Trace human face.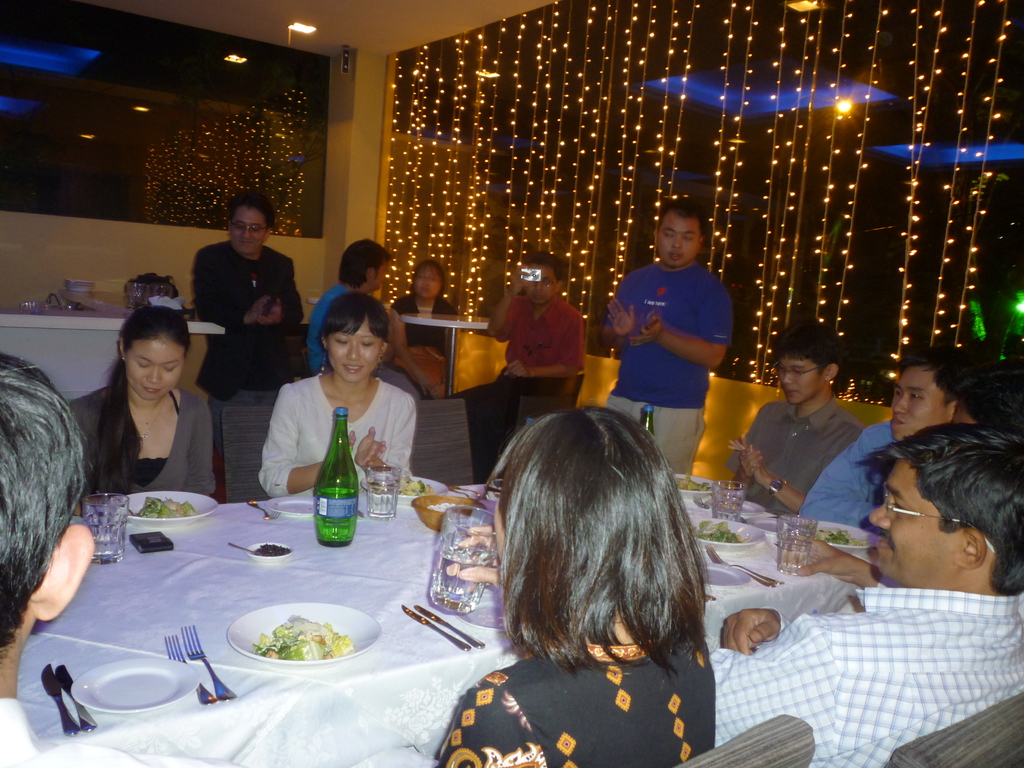
Traced to 229 208 263 254.
